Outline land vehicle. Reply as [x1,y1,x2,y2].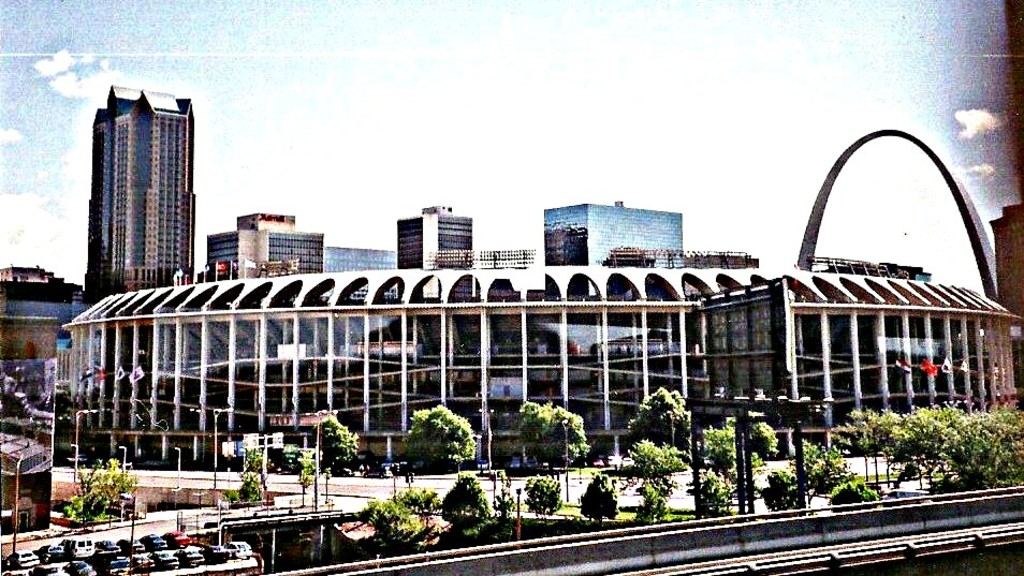
[222,536,253,560].
